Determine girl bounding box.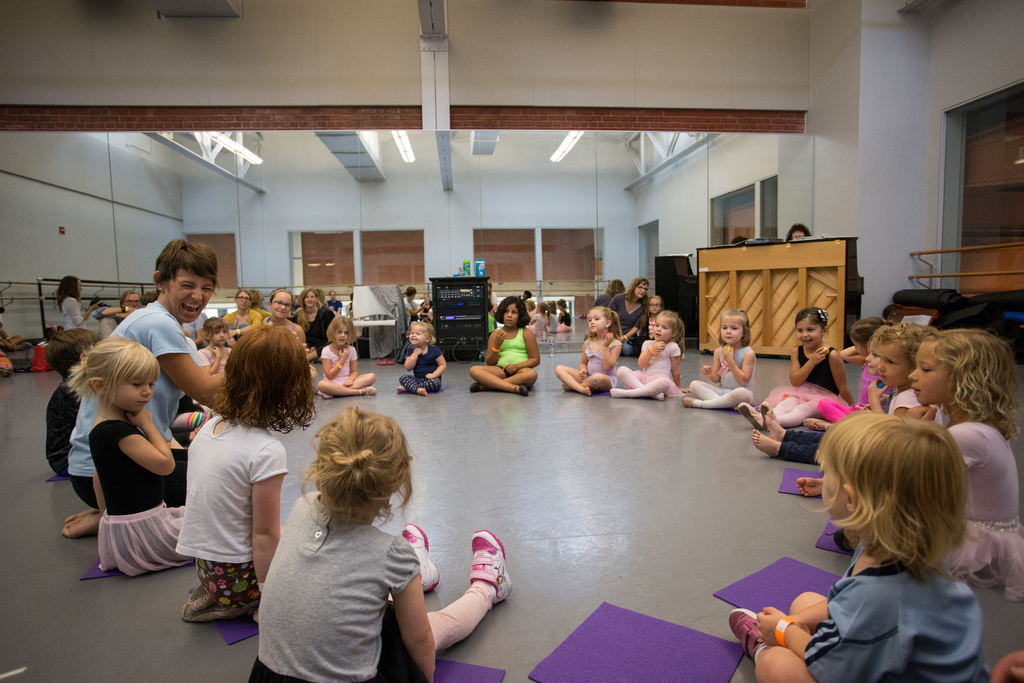
Determined: BBox(609, 311, 684, 399).
